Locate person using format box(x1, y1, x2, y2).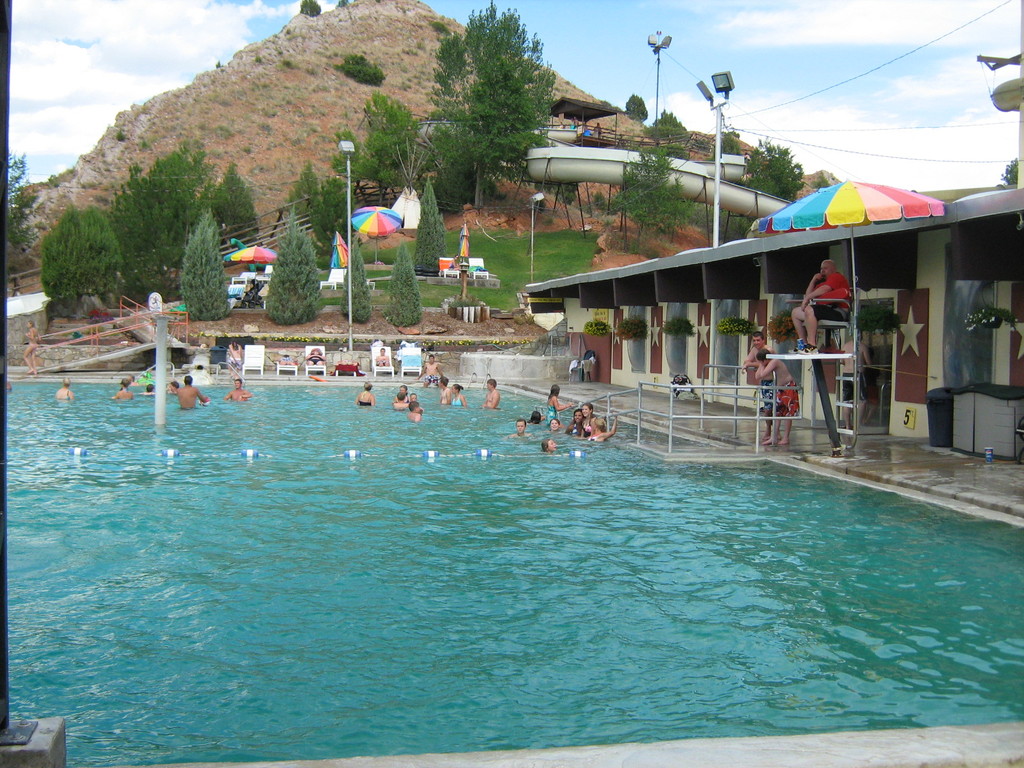
box(438, 378, 449, 405).
